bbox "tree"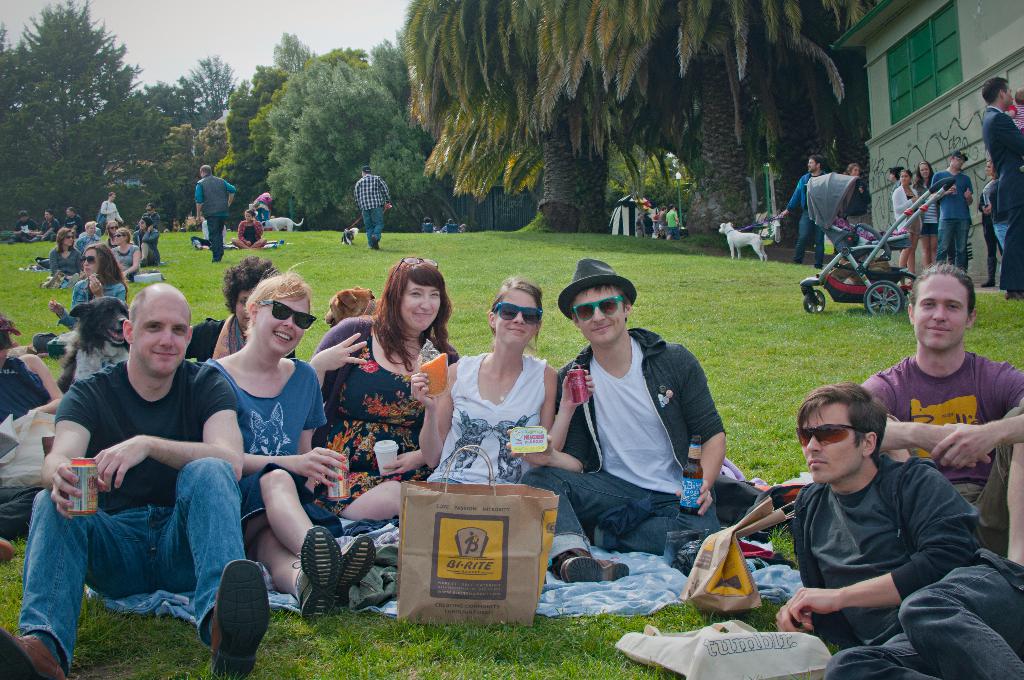
crop(386, 0, 863, 231)
